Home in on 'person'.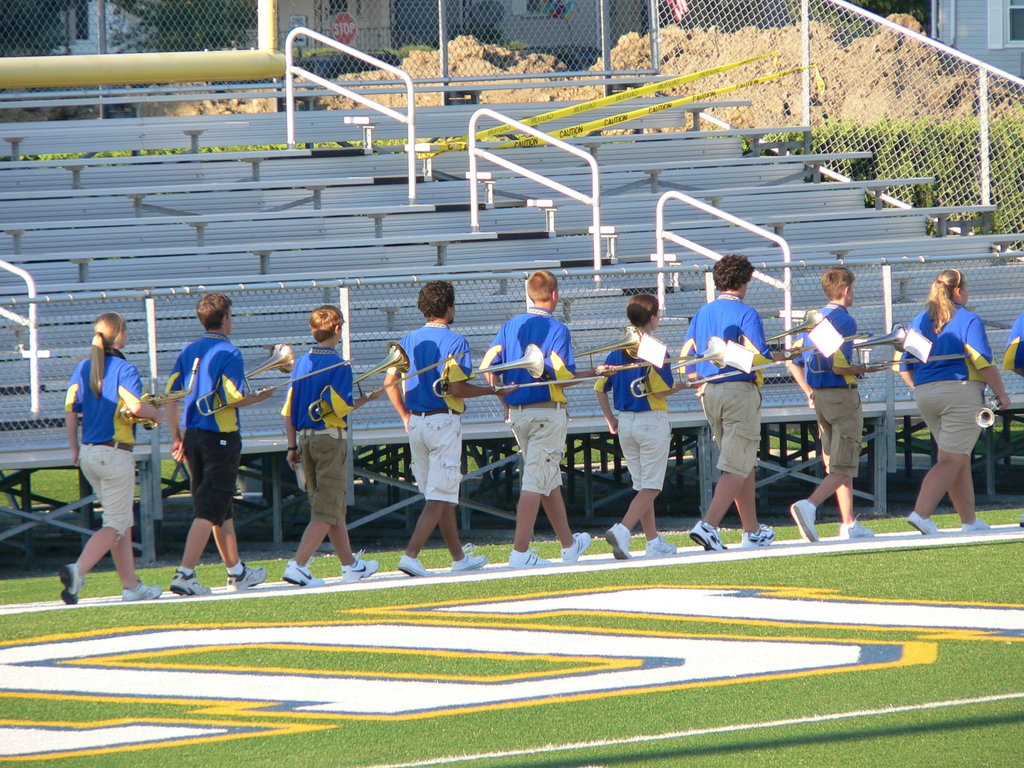
Homed in at 891, 269, 1012, 531.
